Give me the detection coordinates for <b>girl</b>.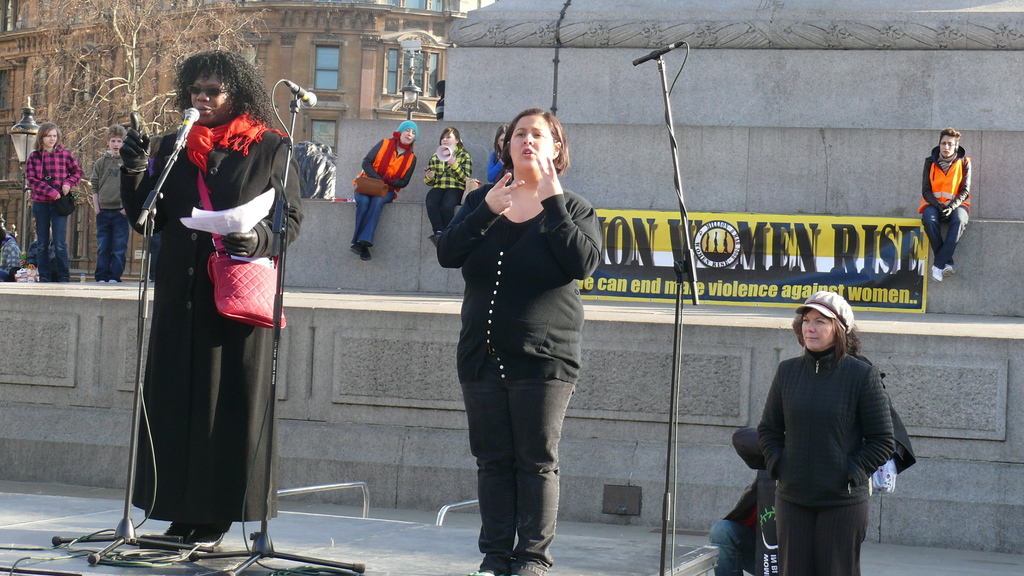
select_region(422, 126, 473, 242).
